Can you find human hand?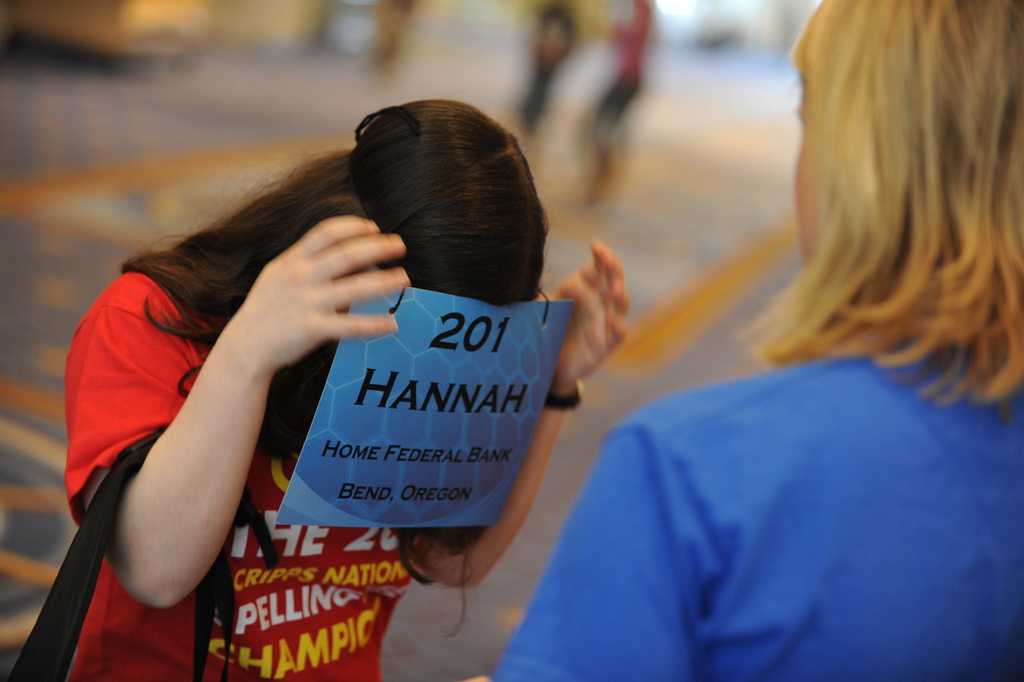
Yes, bounding box: 535, 238, 628, 389.
